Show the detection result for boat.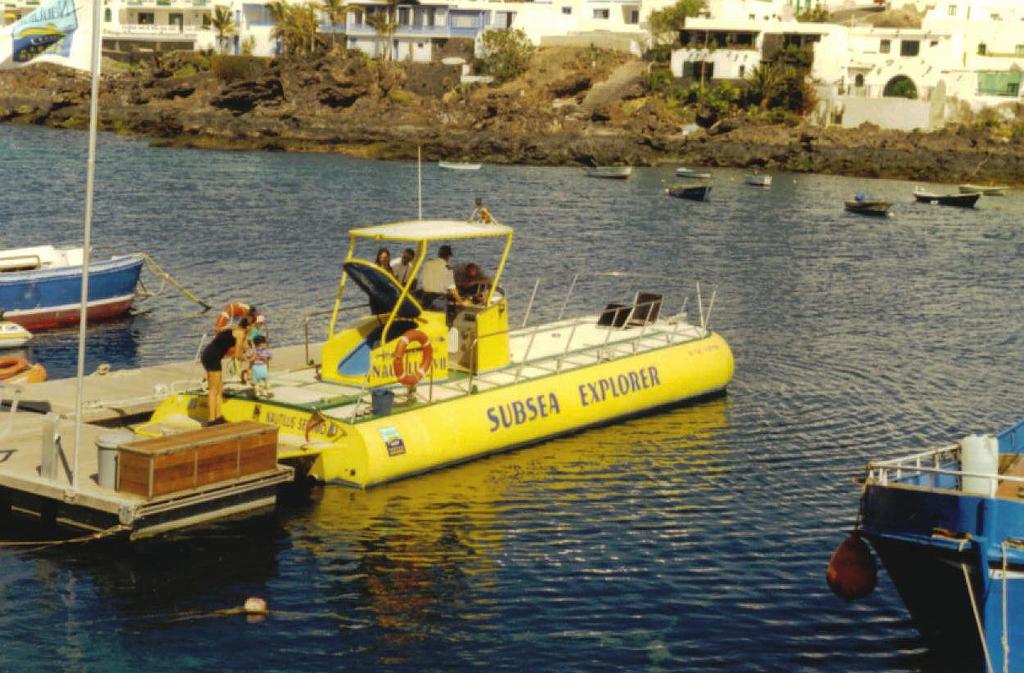
<region>820, 423, 1023, 672</region>.
